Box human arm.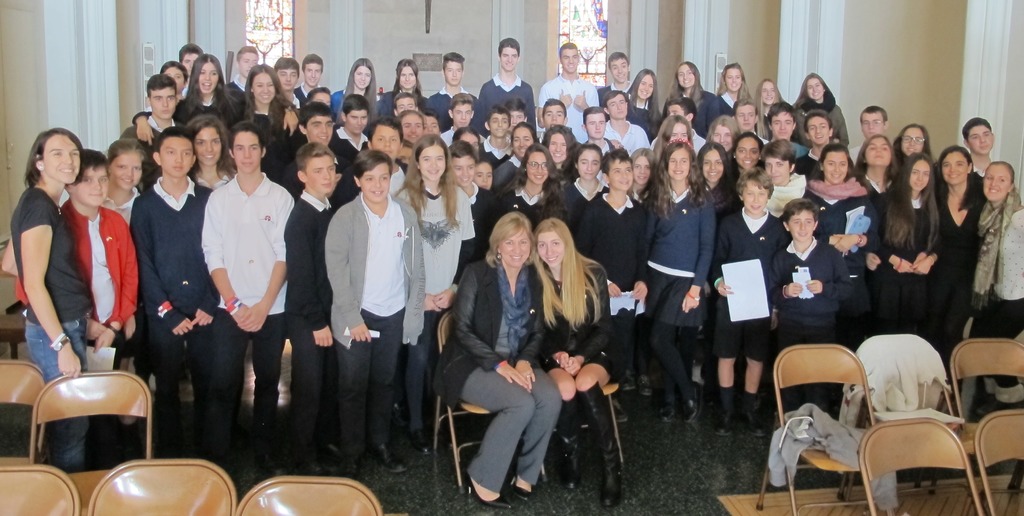
[525, 85, 540, 141].
